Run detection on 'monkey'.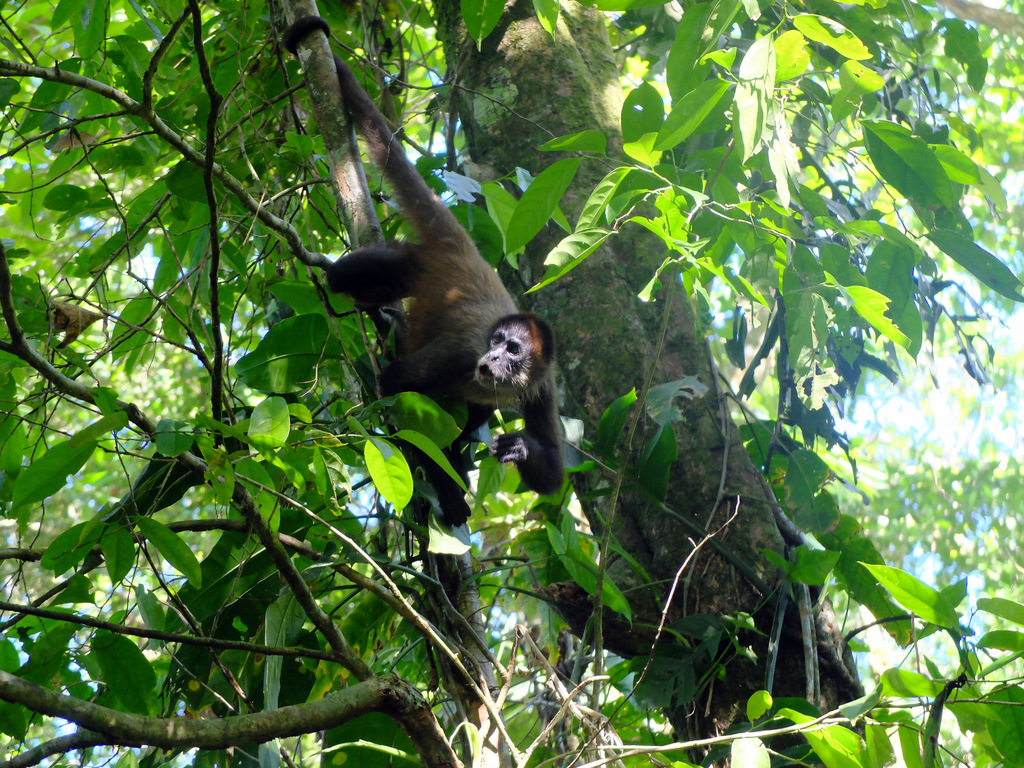
Result: box=[279, 12, 577, 498].
